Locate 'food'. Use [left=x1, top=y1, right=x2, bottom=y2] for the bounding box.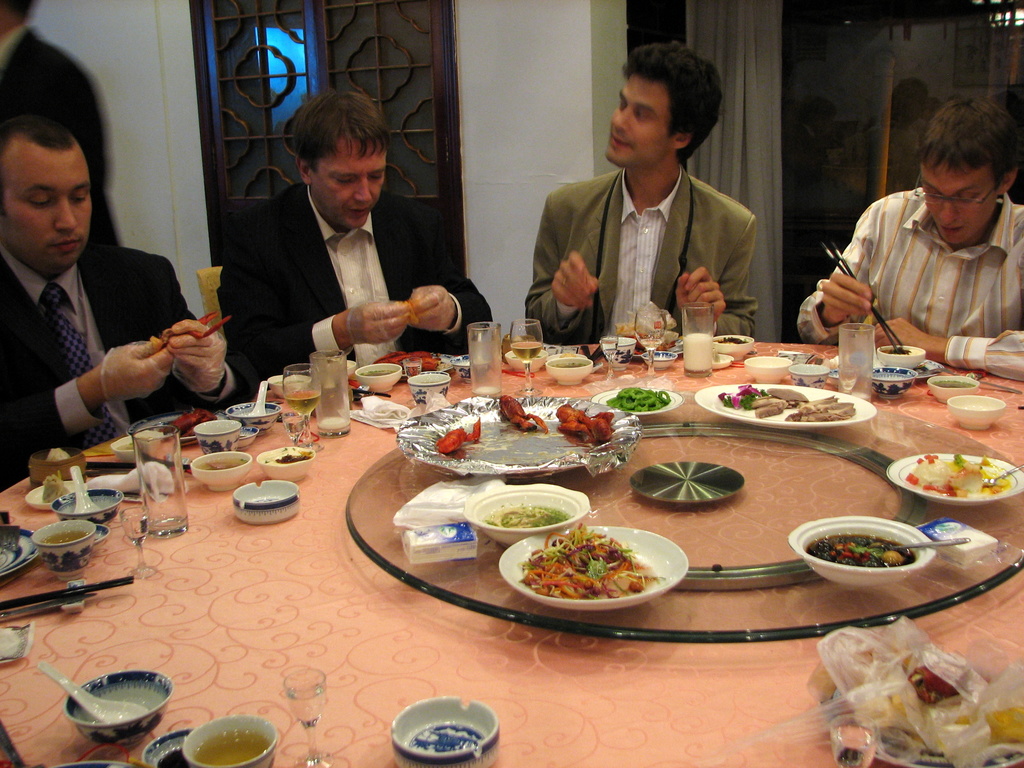
[left=42, top=442, right=71, bottom=460].
